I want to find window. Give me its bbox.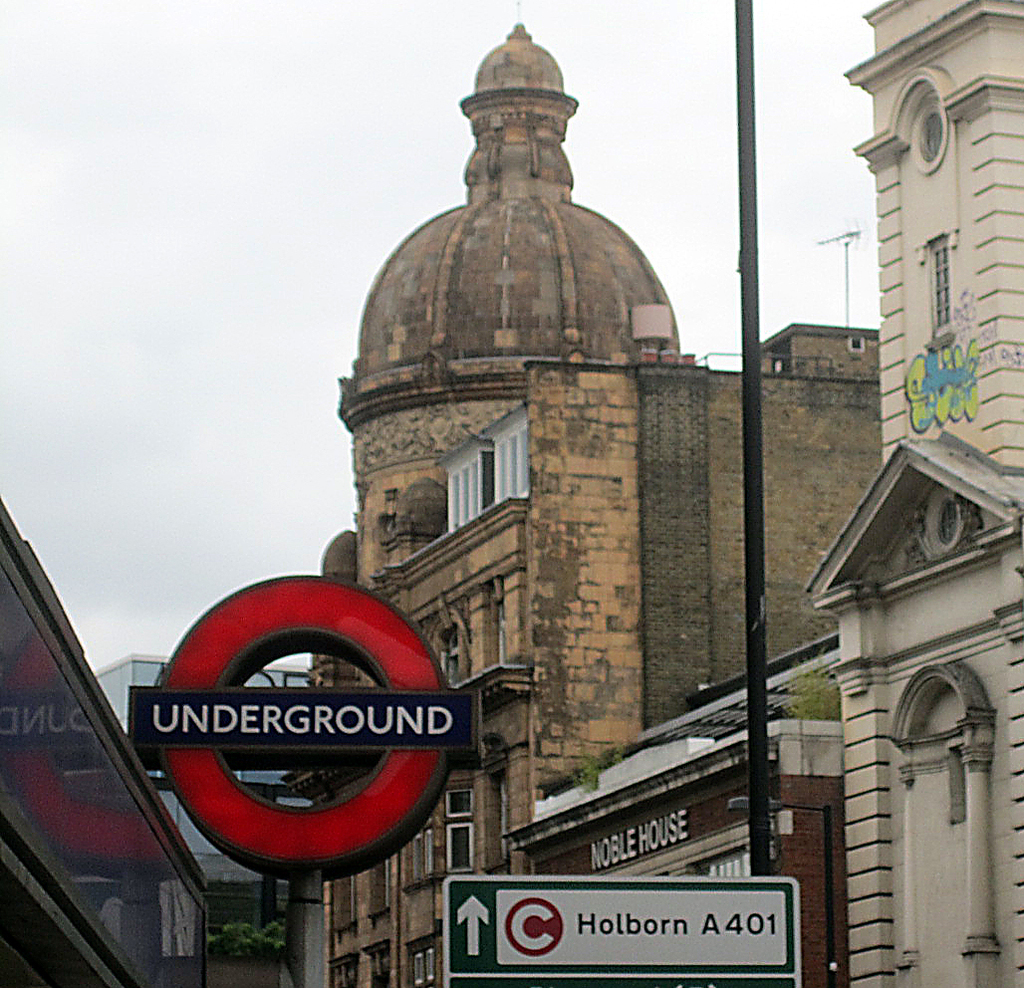
locate(490, 601, 509, 661).
